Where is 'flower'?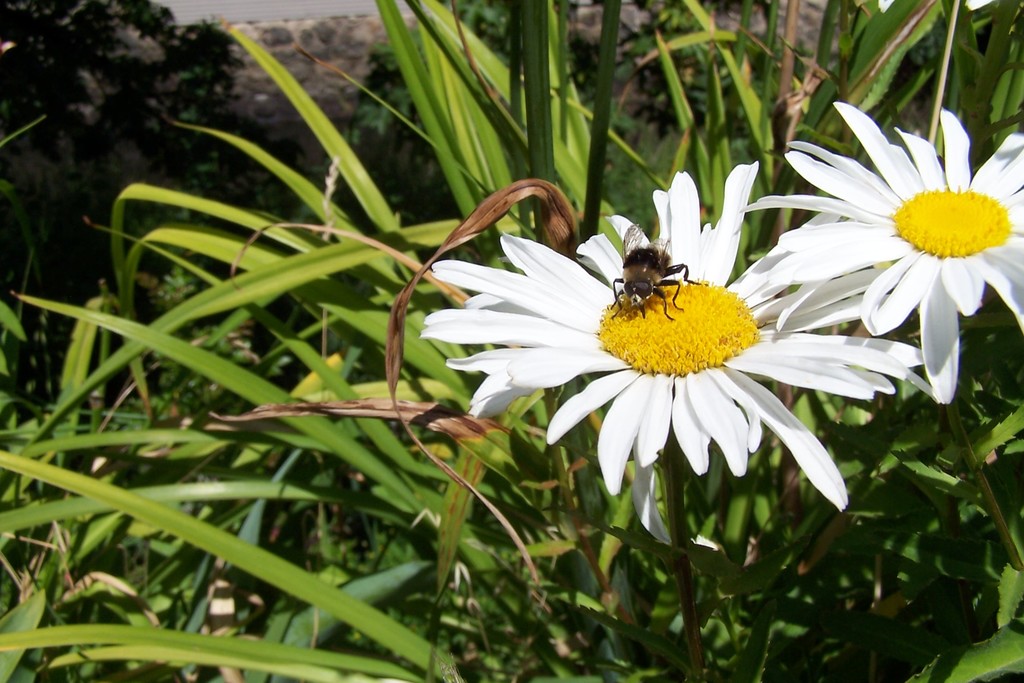
bbox=[433, 190, 902, 508].
